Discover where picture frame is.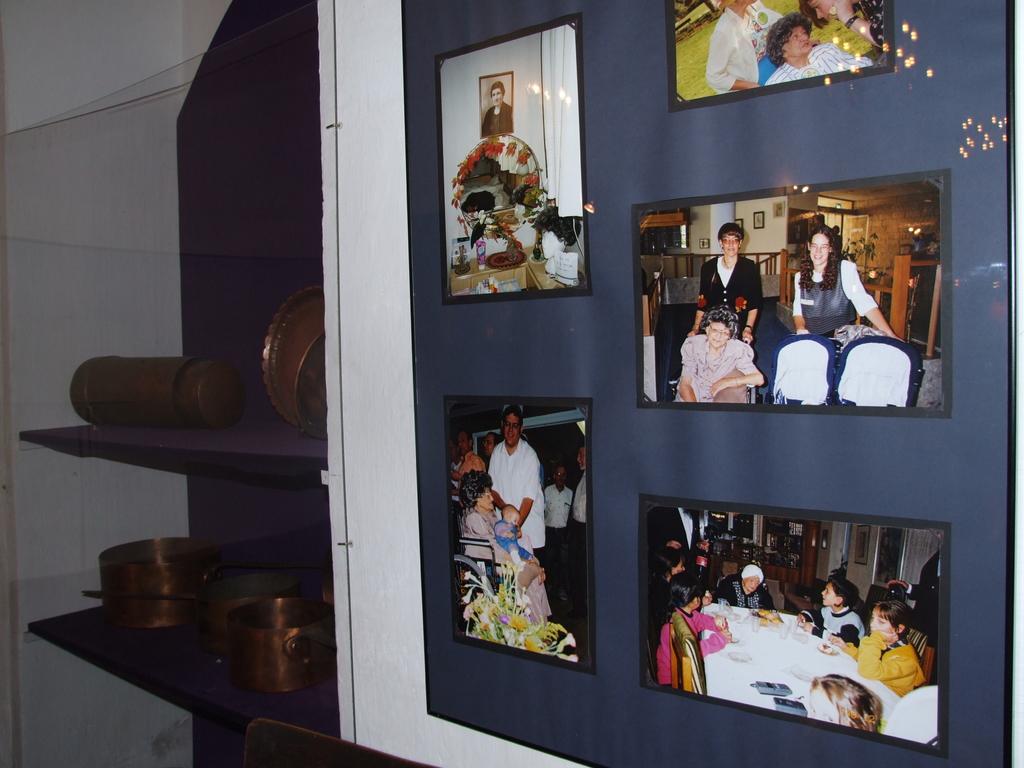
Discovered at bbox(424, 332, 622, 719).
